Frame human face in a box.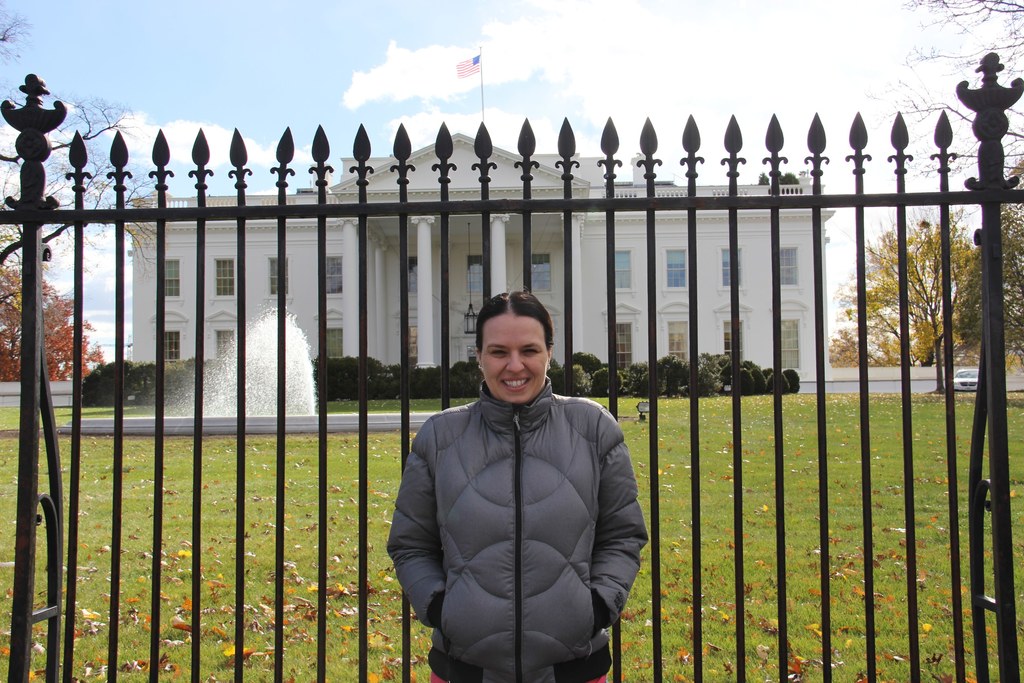
(479, 315, 548, 406).
